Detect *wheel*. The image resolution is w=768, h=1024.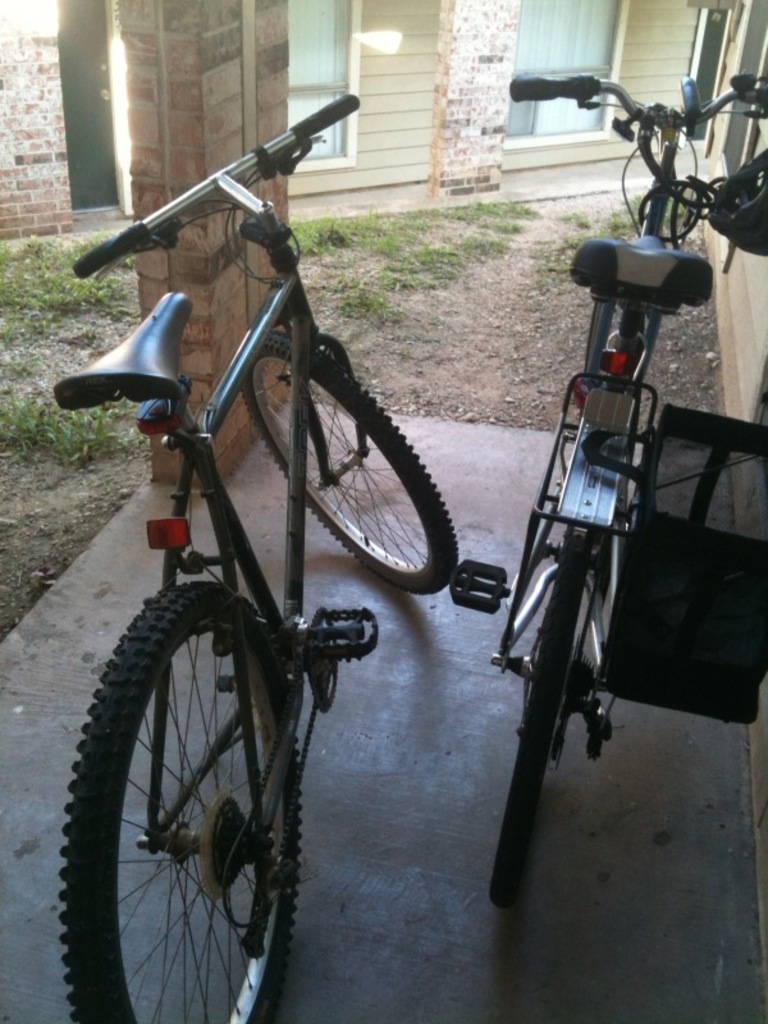
{"x1": 485, "y1": 522, "x2": 589, "y2": 897}.
